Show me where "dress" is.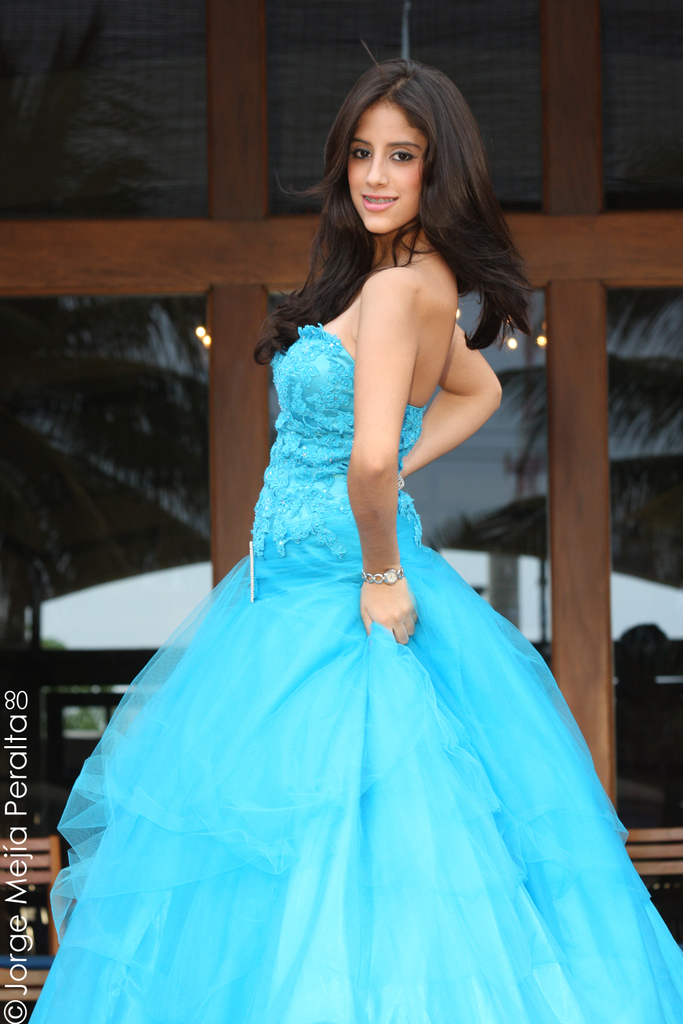
"dress" is at 23 322 682 1023.
